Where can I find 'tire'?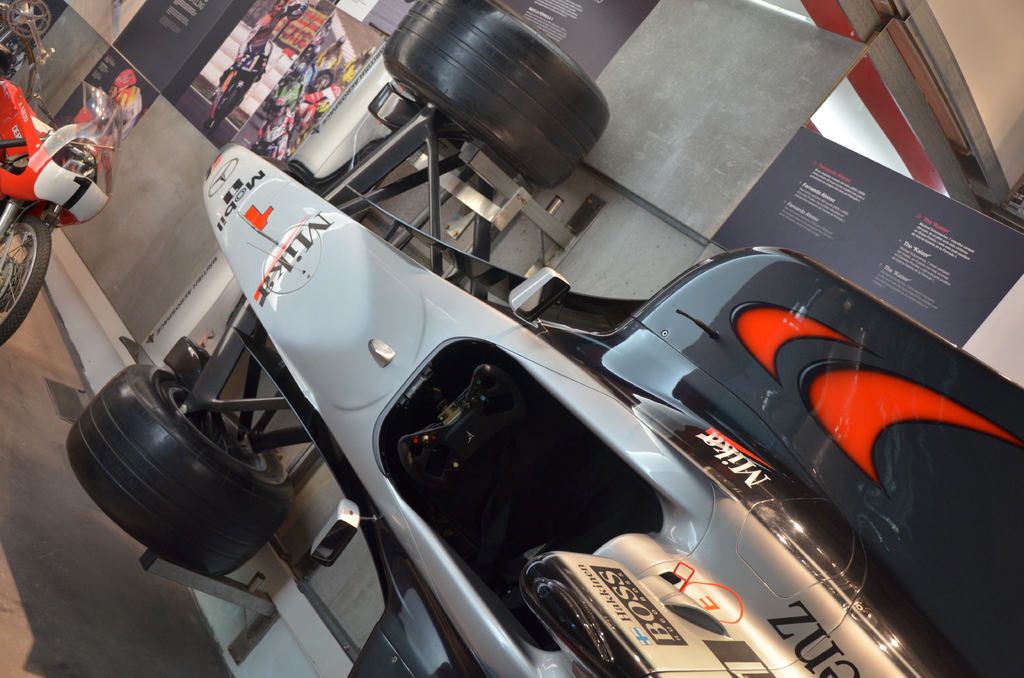
You can find it at 213/87/242/120.
